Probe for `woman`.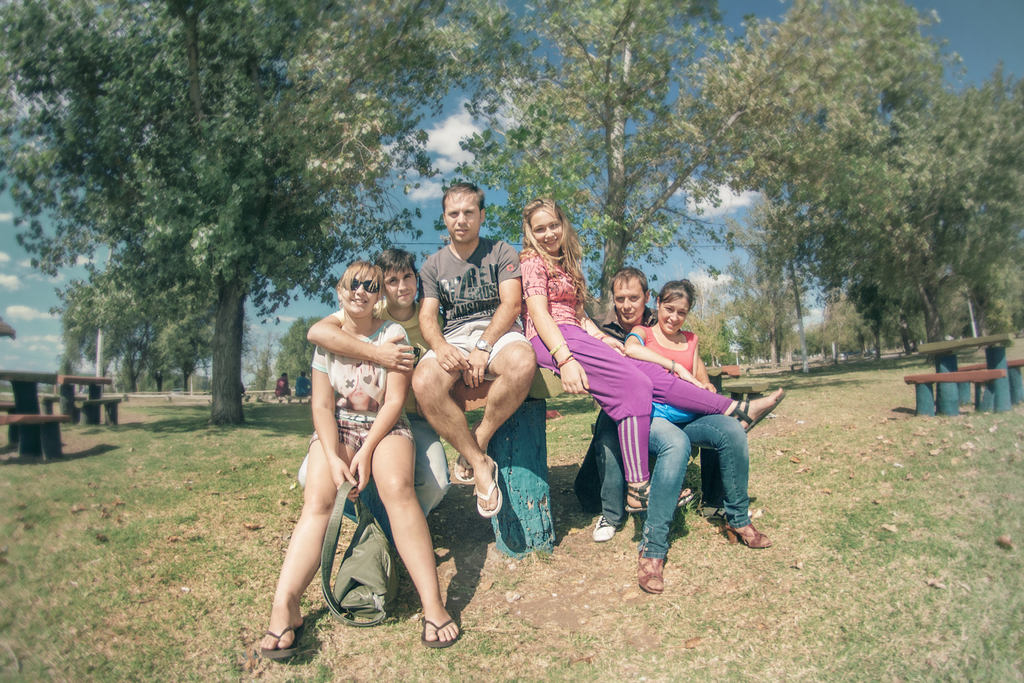
Probe result: (left=287, top=248, right=445, bottom=646).
